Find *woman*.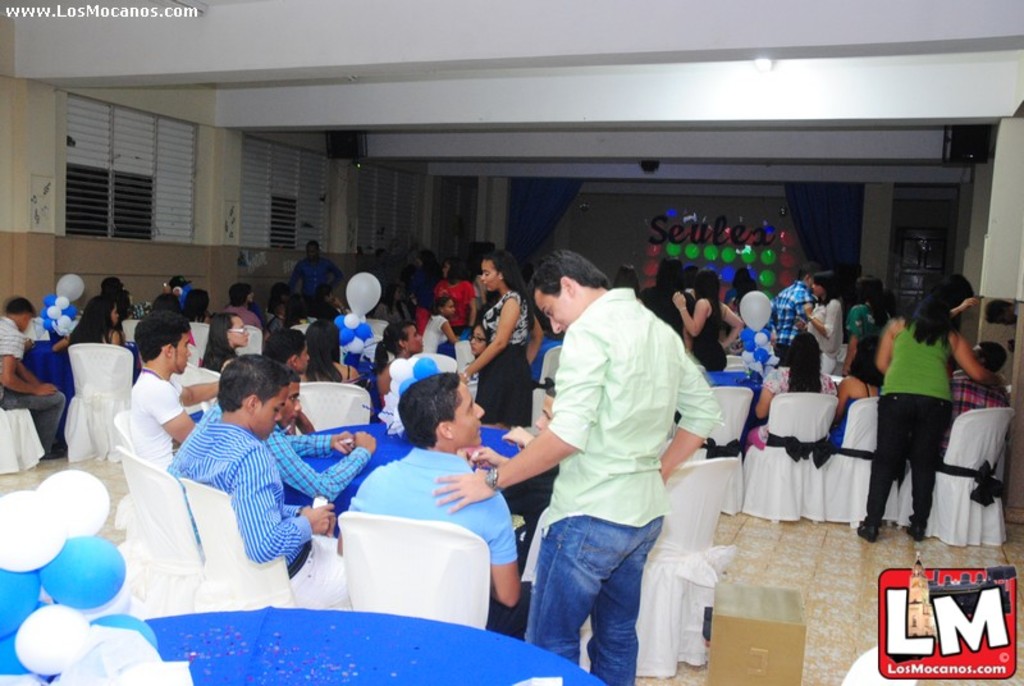
locate(417, 288, 463, 361).
